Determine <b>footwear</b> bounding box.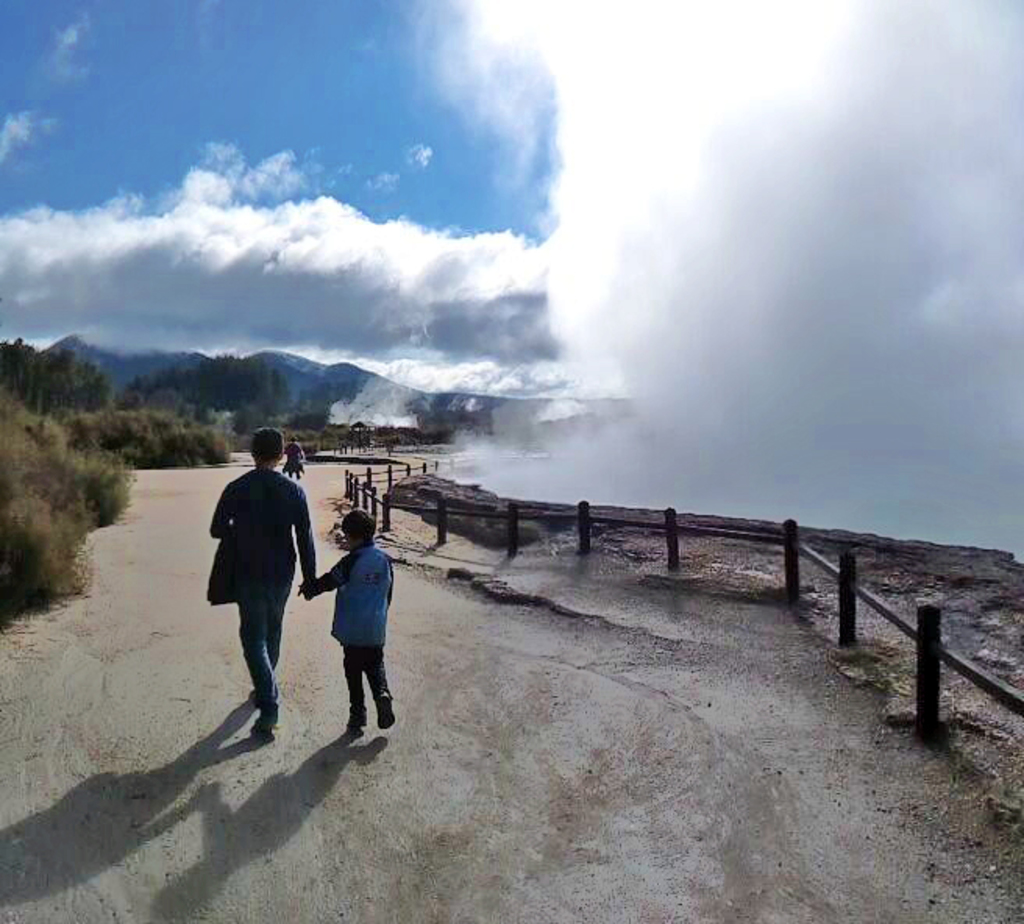
Determined: [248, 715, 281, 727].
